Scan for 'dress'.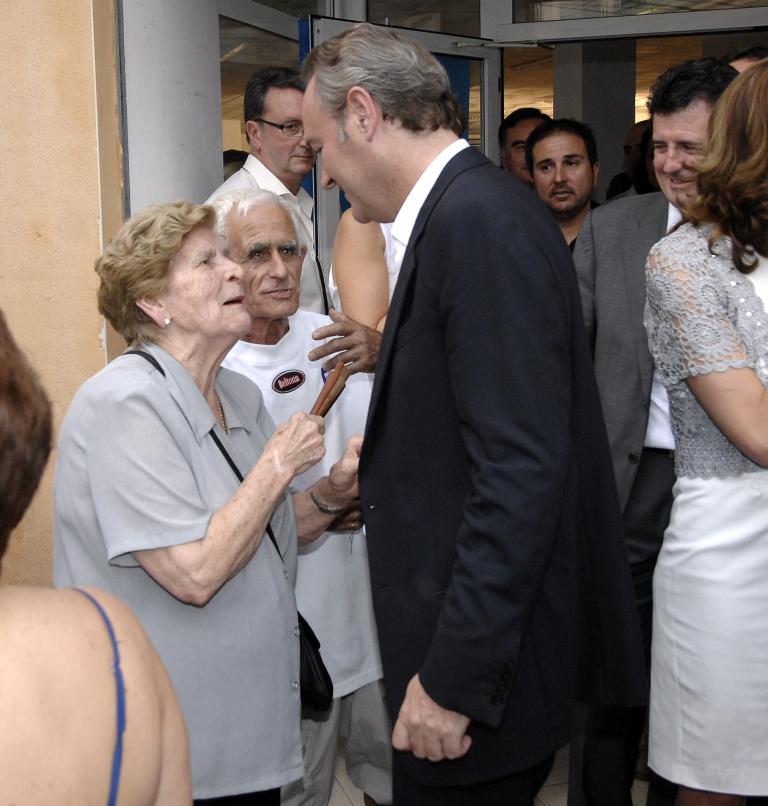
Scan result: {"left": 649, "top": 220, "right": 767, "bottom": 795}.
